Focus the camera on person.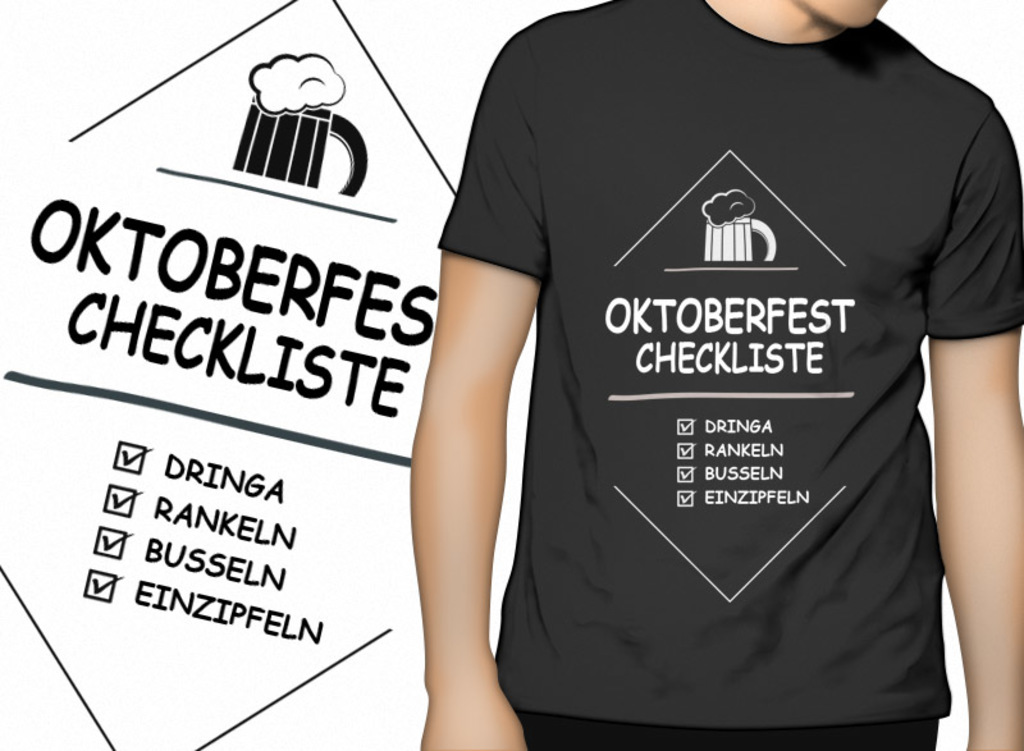
Focus region: (303,0,1002,732).
